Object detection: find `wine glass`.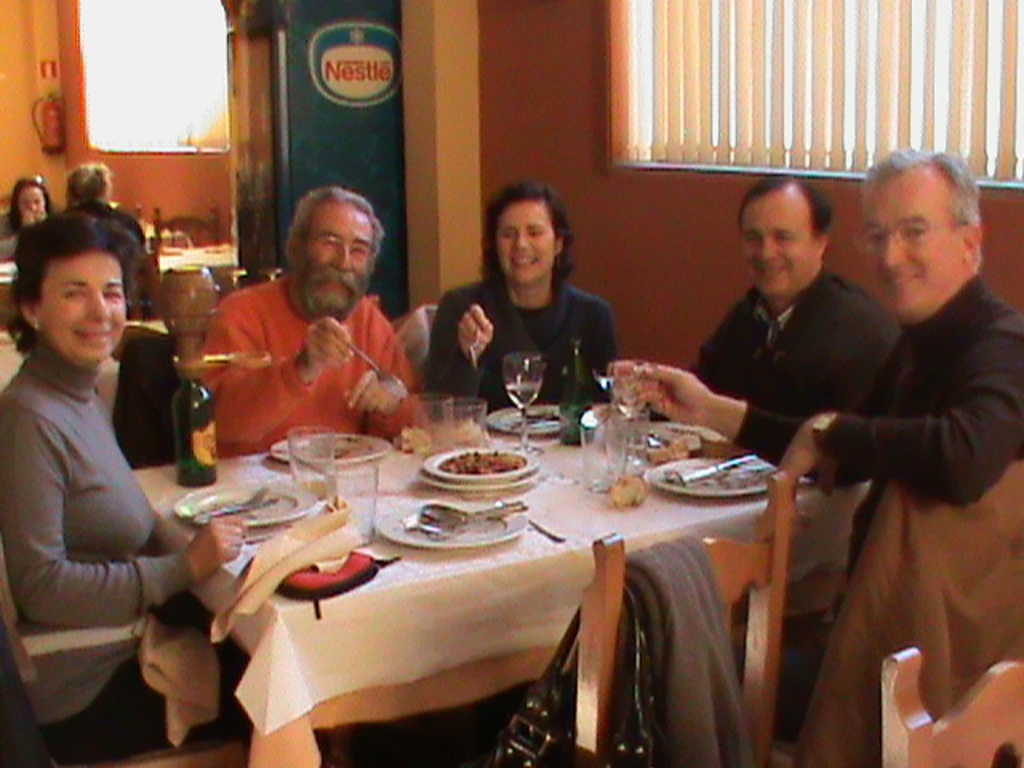
bbox=(504, 352, 544, 458).
